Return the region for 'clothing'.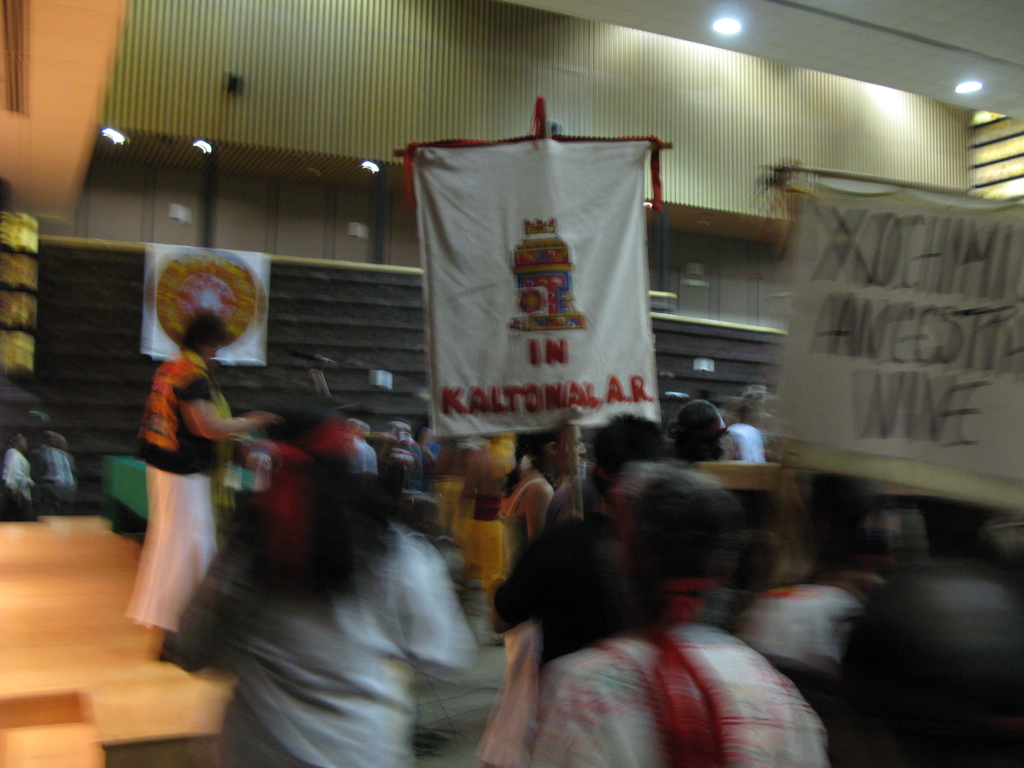
box=[534, 605, 831, 767].
